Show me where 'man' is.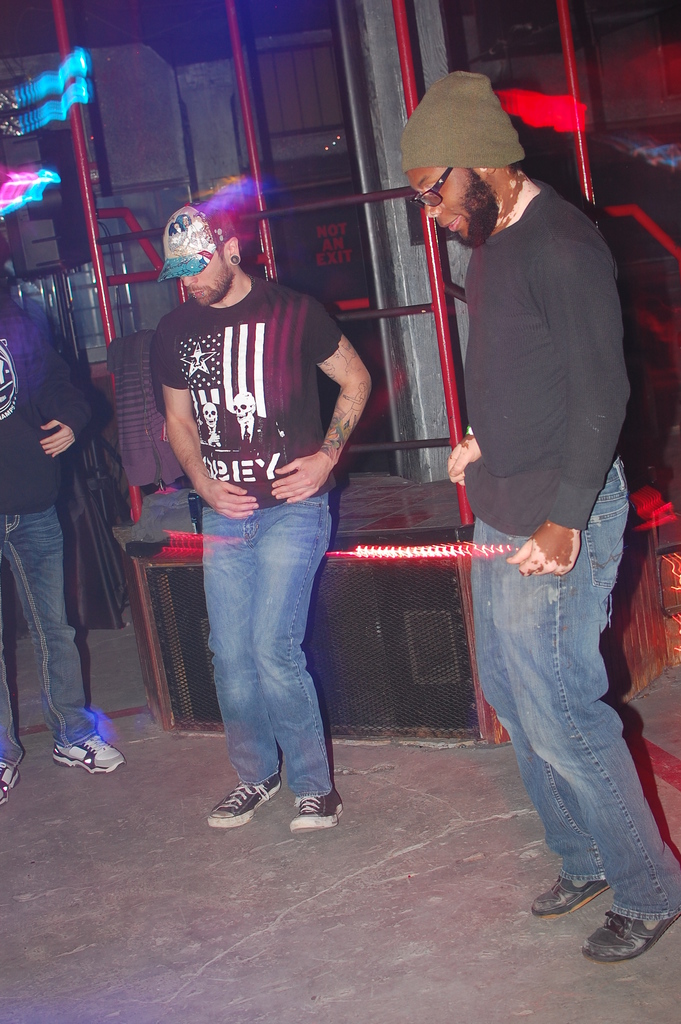
'man' is at (left=0, top=291, right=124, bottom=804).
